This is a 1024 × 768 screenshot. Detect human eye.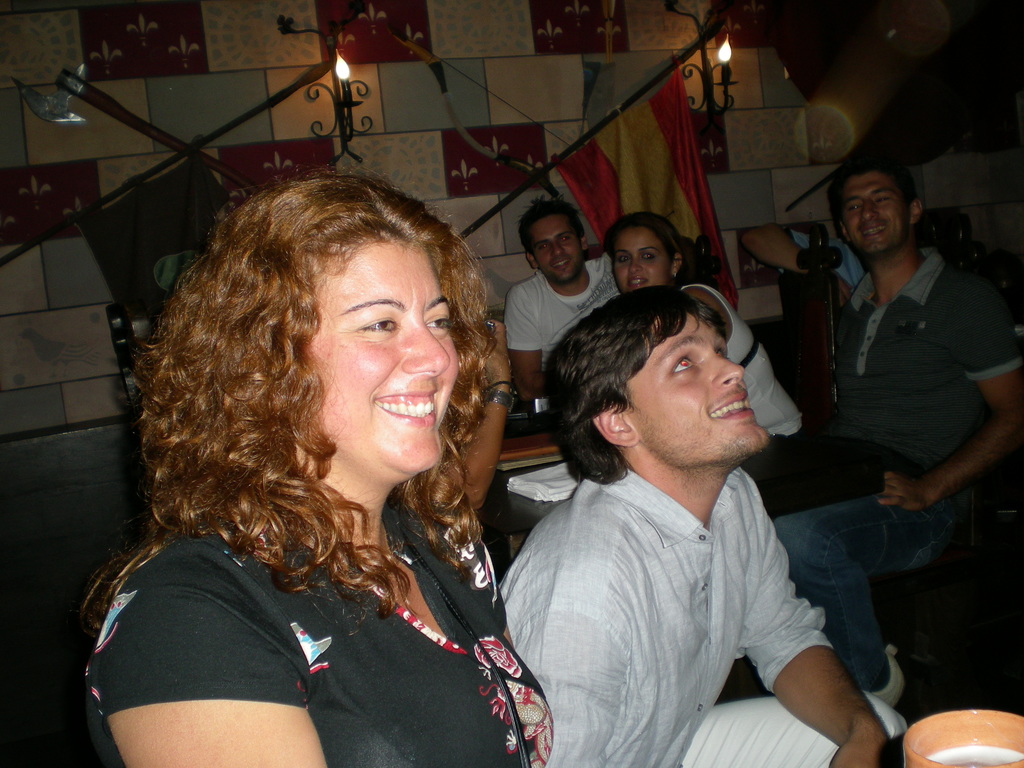
{"x1": 424, "y1": 307, "x2": 448, "y2": 336}.
